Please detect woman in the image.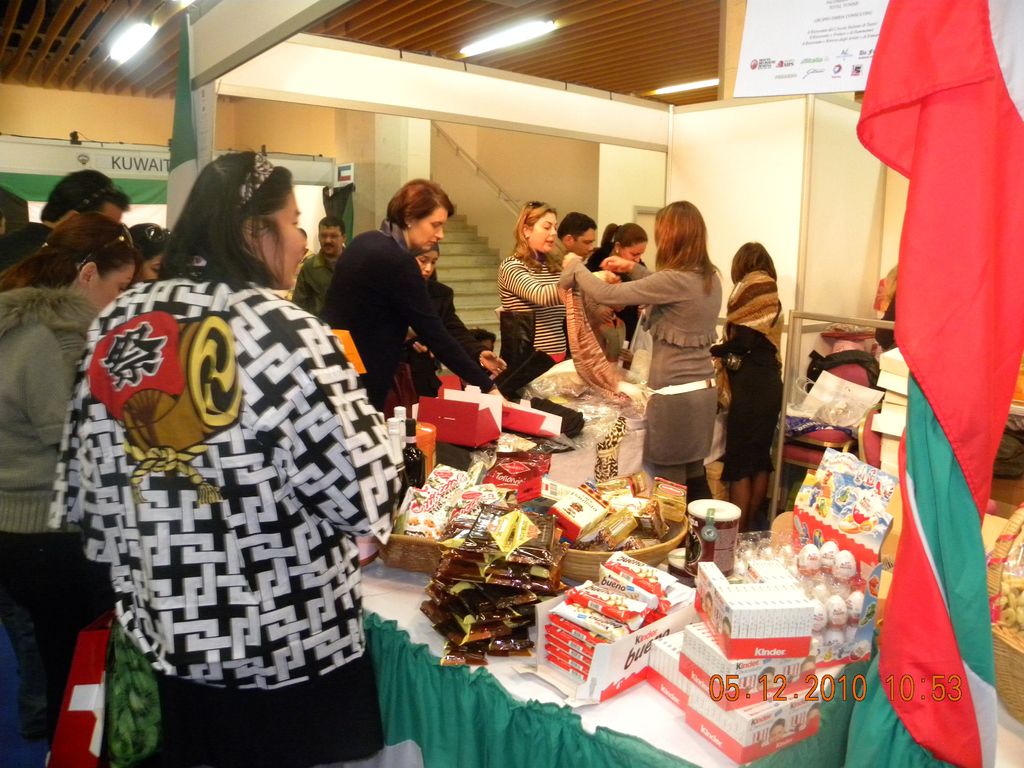
41 150 410 767.
